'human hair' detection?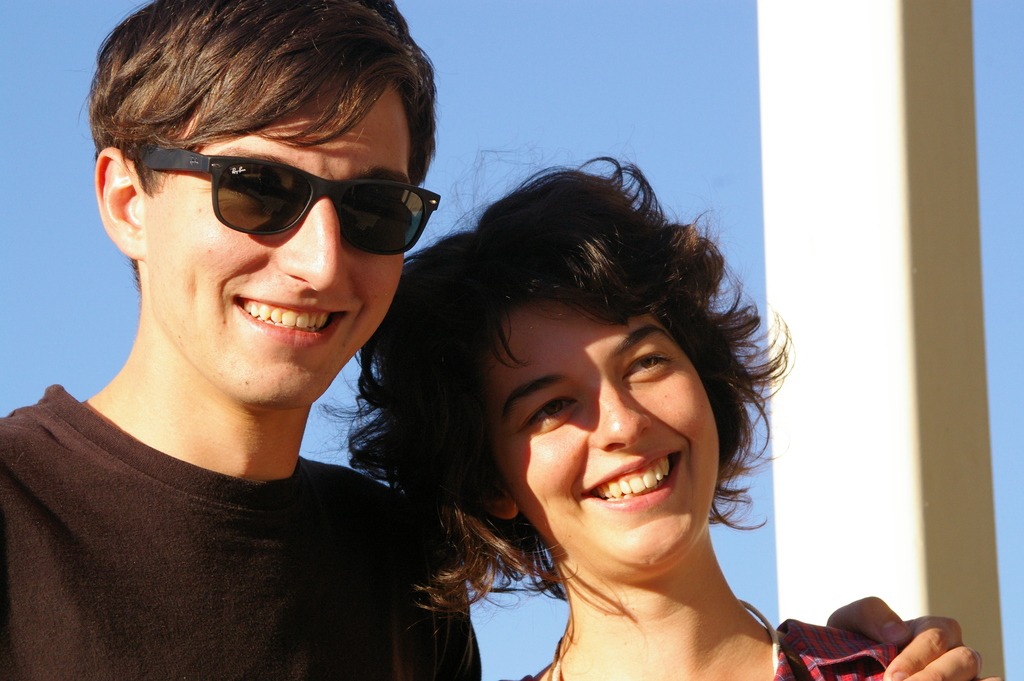
left=394, top=136, right=778, bottom=589
